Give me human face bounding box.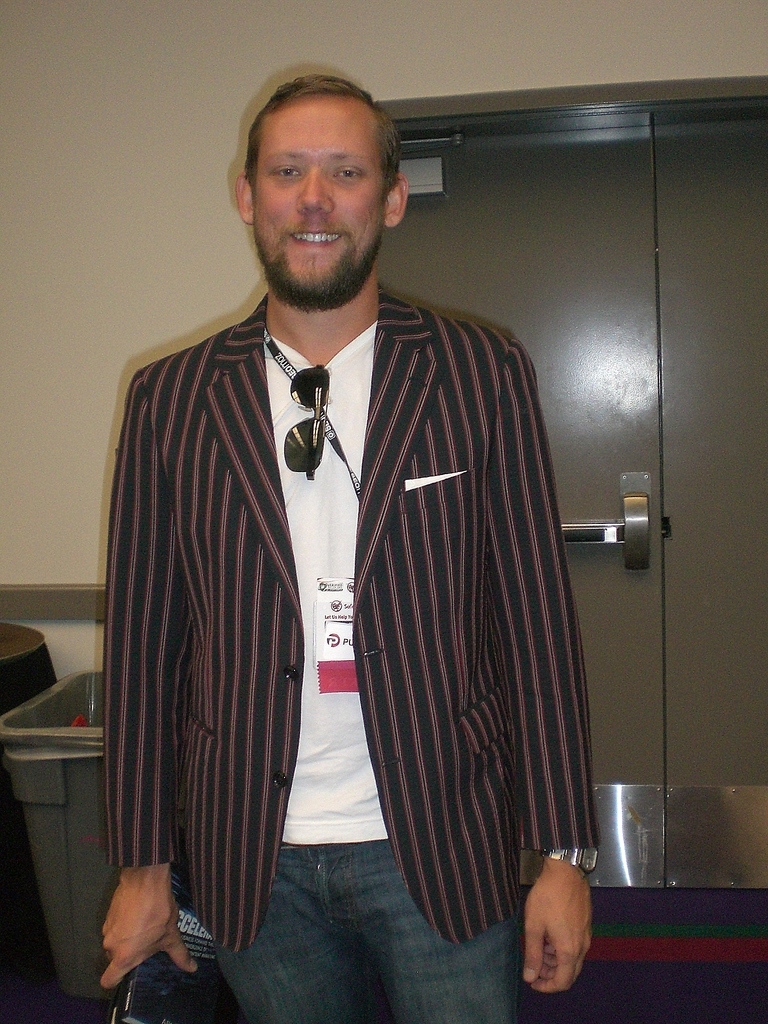
x1=248, y1=92, x2=381, y2=310.
